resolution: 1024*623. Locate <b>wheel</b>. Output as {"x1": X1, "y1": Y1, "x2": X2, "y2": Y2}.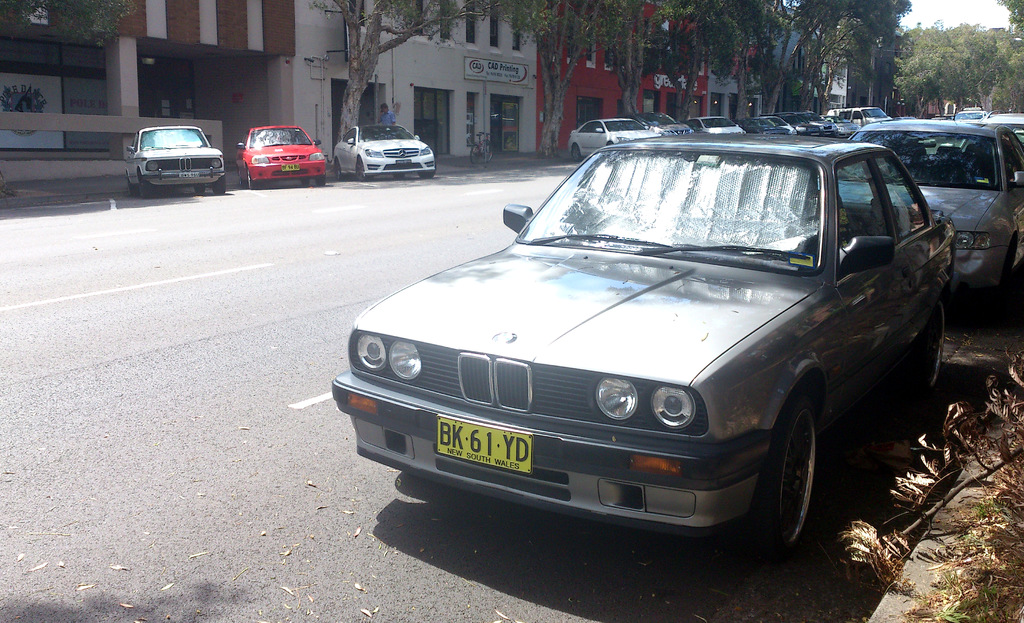
{"x1": 212, "y1": 174, "x2": 232, "y2": 195}.
